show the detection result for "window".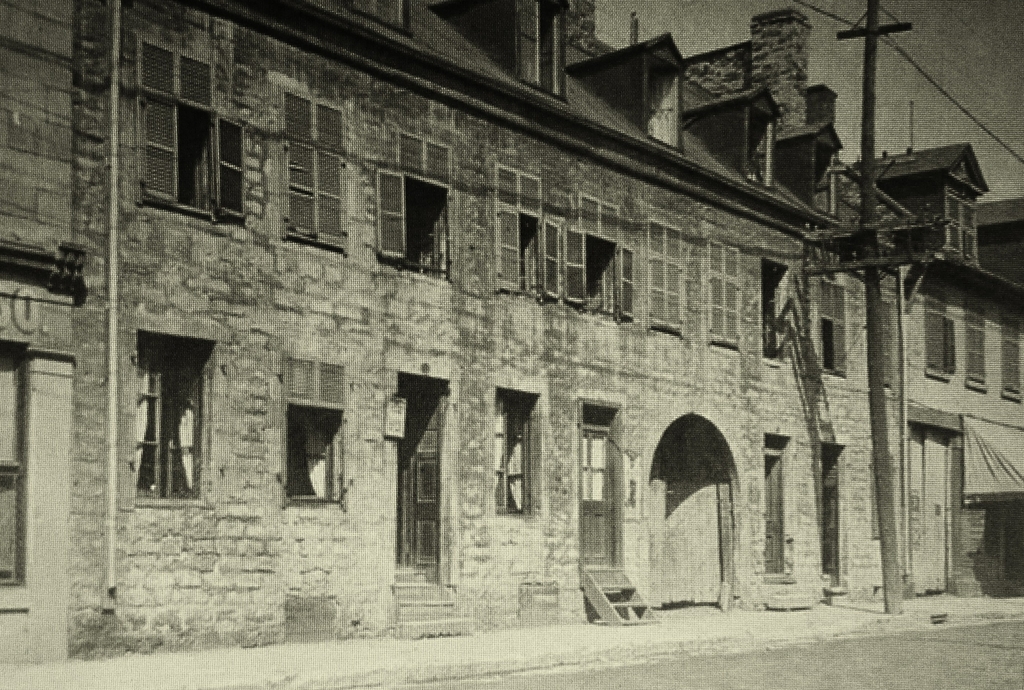
[744,90,781,190].
